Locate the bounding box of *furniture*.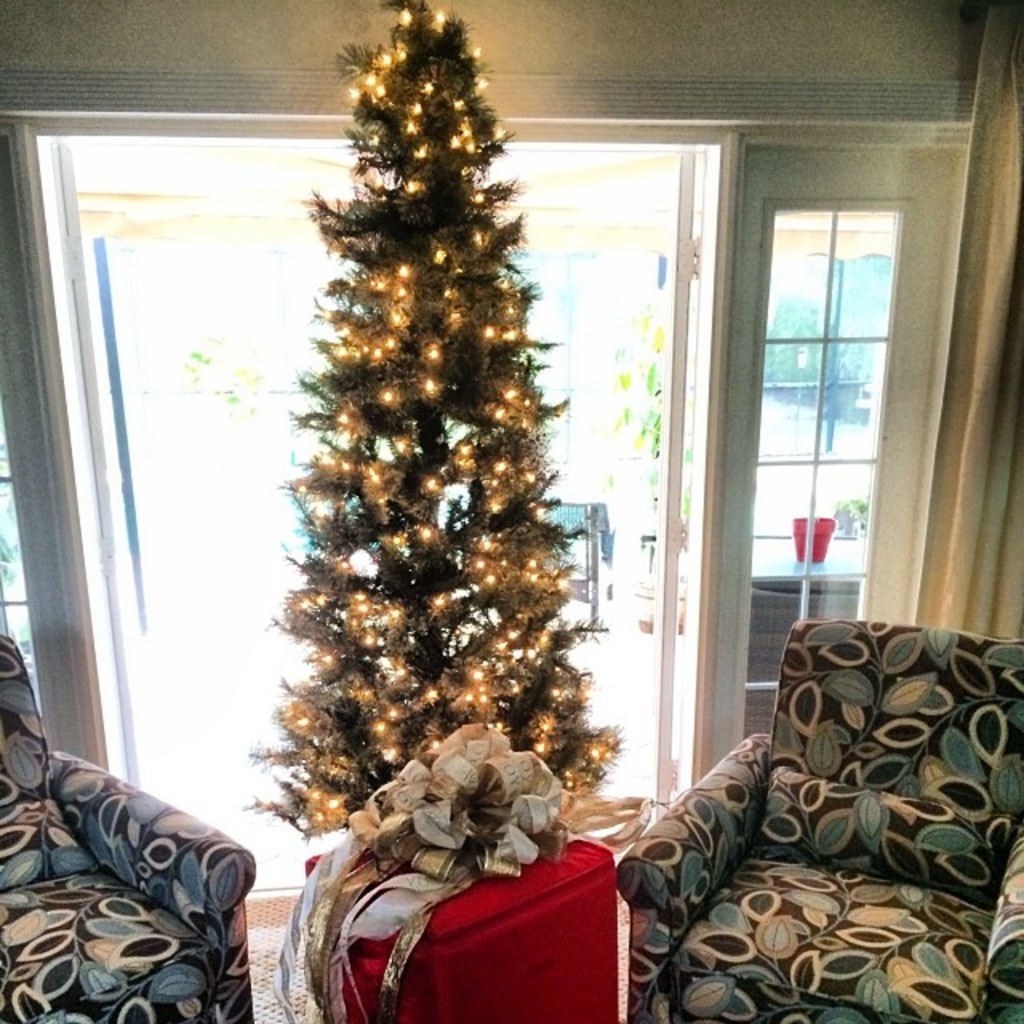
Bounding box: 302:827:616:1022.
